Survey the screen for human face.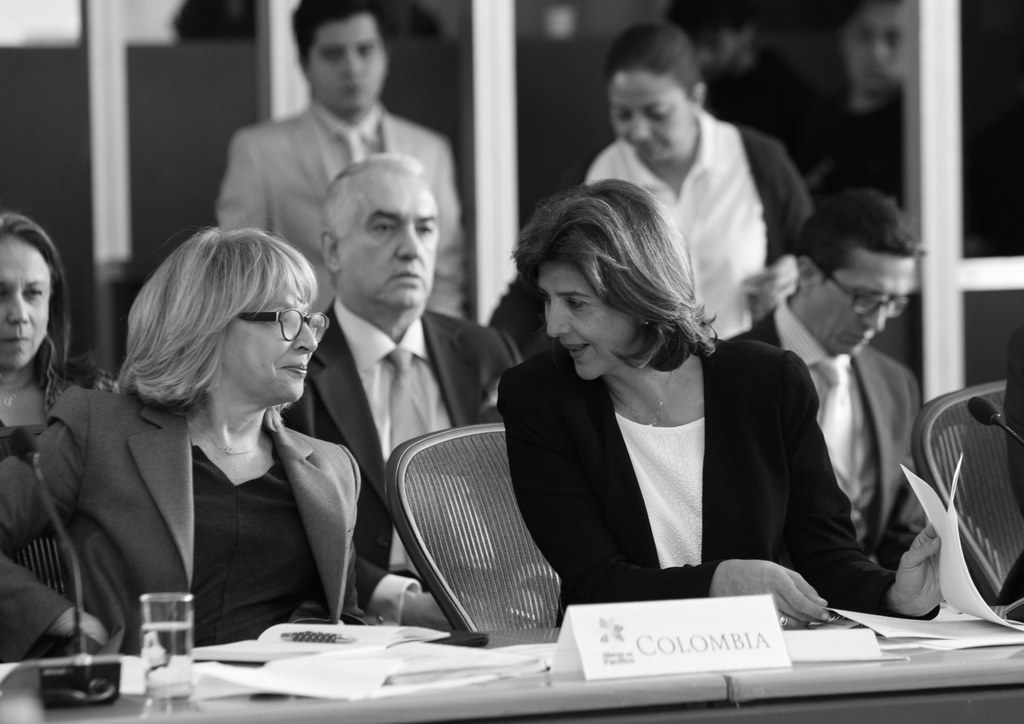
Survey found: {"left": 607, "top": 78, "right": 690, "bottom": 165}.
